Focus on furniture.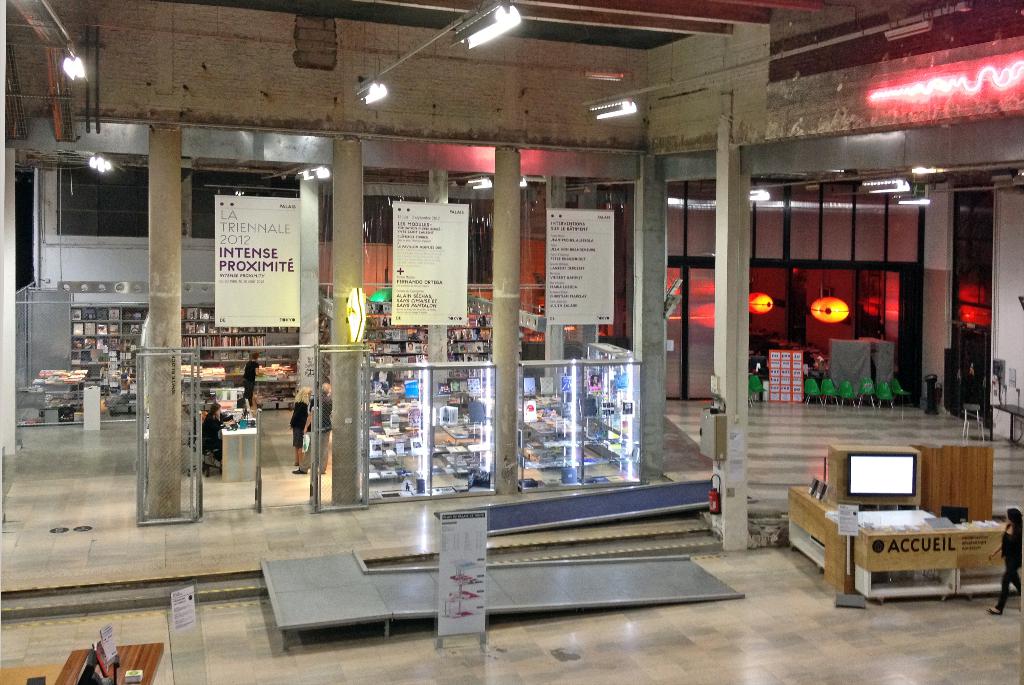
Focused at Rect(83, 383, 101, 433).
